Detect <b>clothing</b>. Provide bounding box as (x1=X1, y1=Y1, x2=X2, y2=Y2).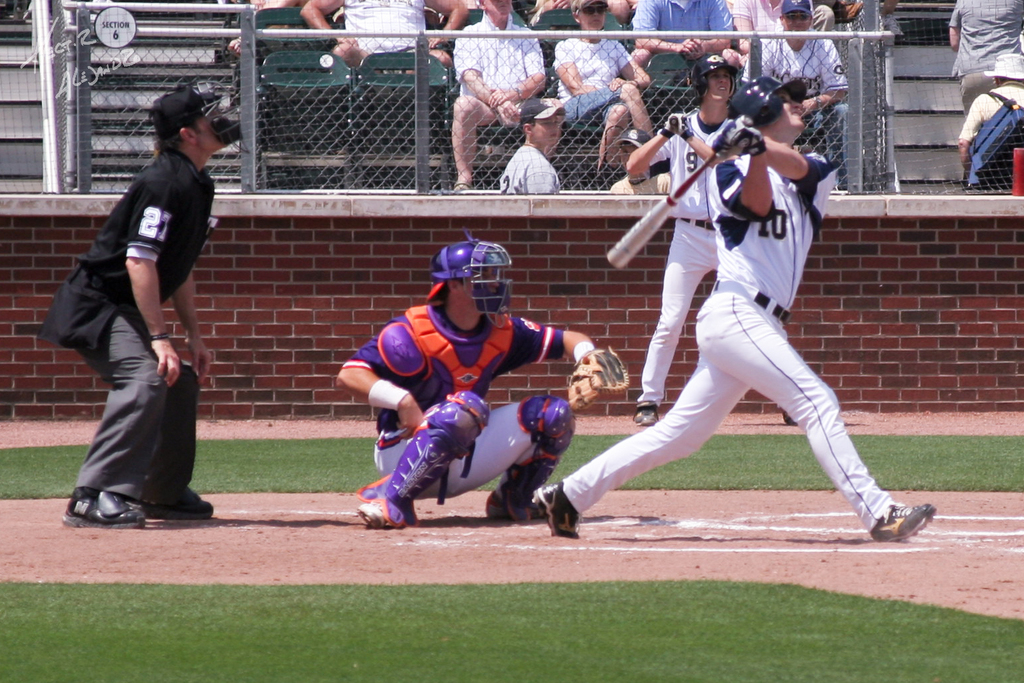
(x1=645, y1=106, x2=723, y2=408).
